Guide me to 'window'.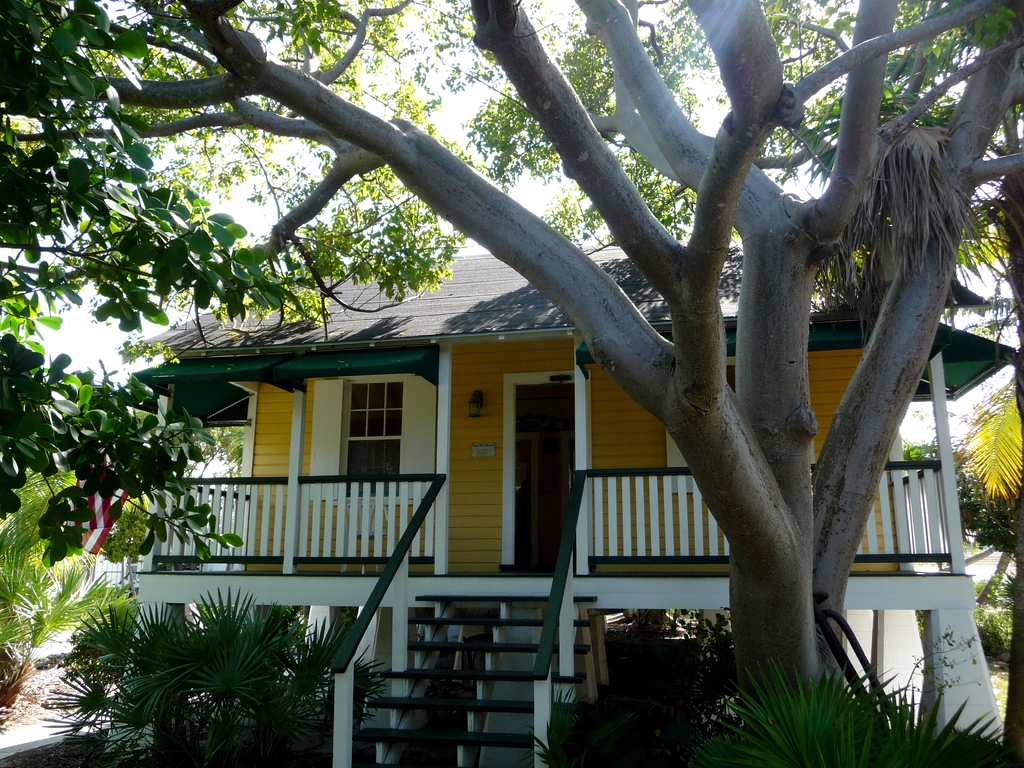
Guidance: {"left": 325, "top": 379, "right": 406, "bottom": 493}.
